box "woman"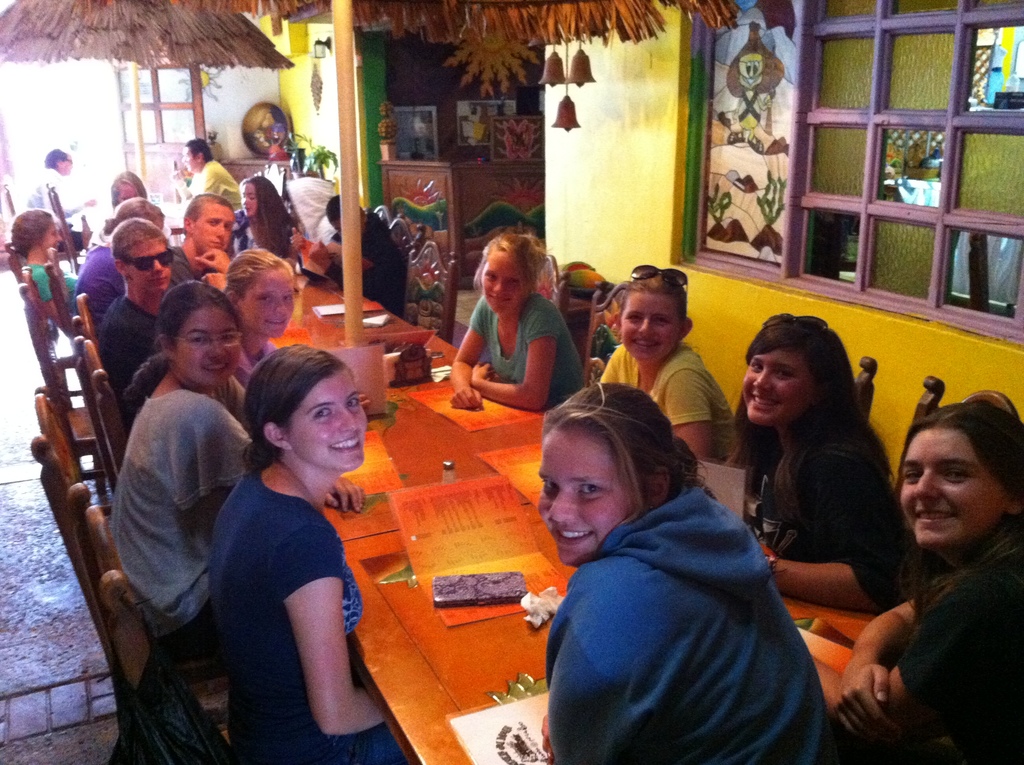
723:308:910:610
